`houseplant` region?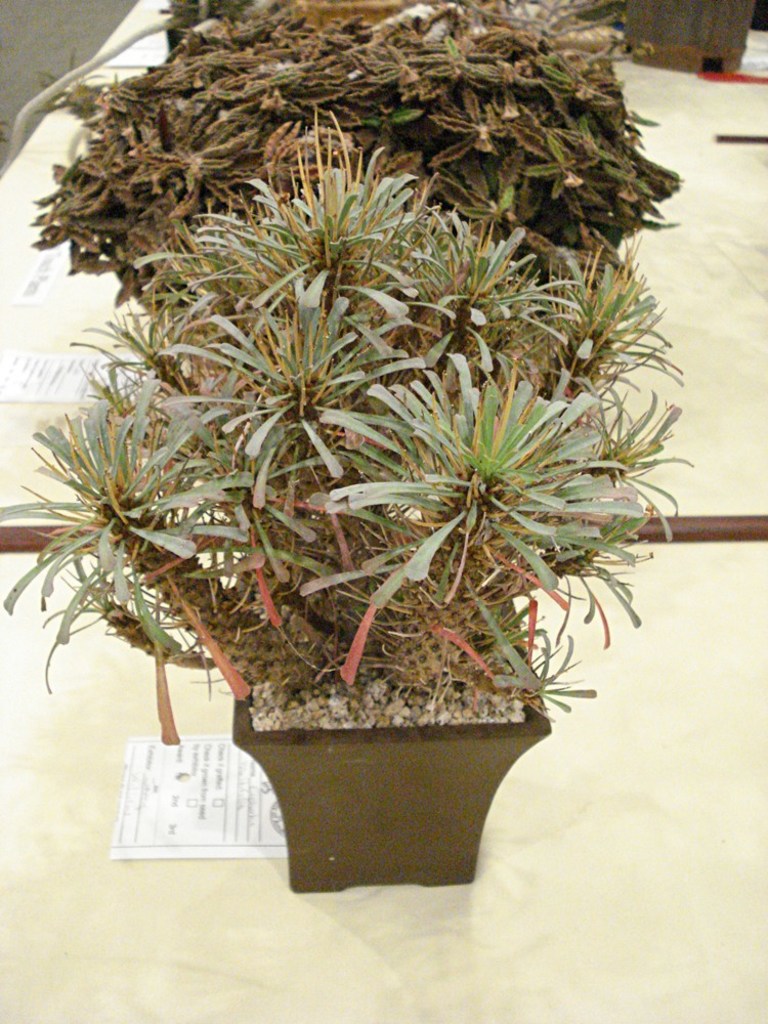
rect(0, 105, 691, 894)
